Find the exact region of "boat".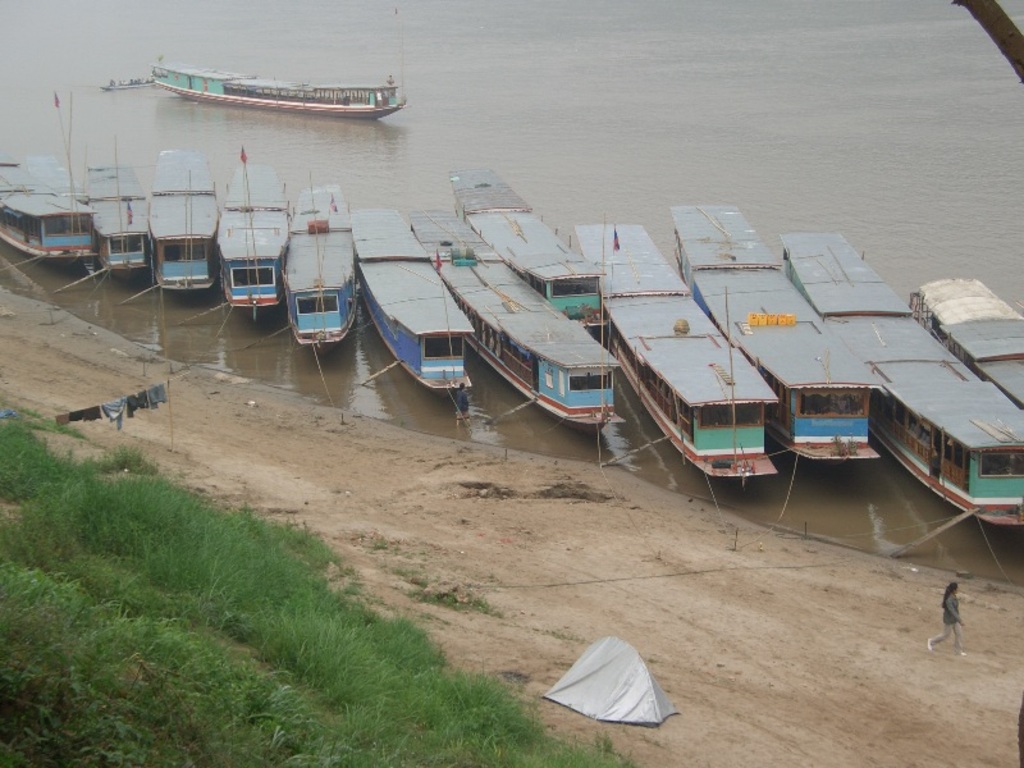
Exact region: box=[357, 209, 471, 392].
